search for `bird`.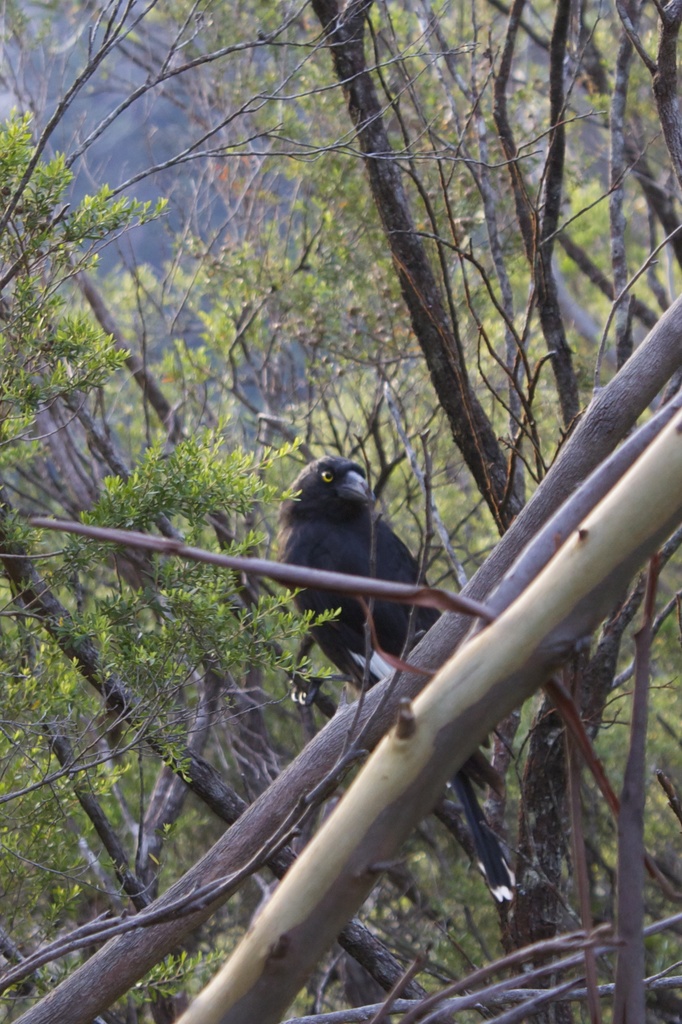
Found at crop(249, 436, 468, 812).
